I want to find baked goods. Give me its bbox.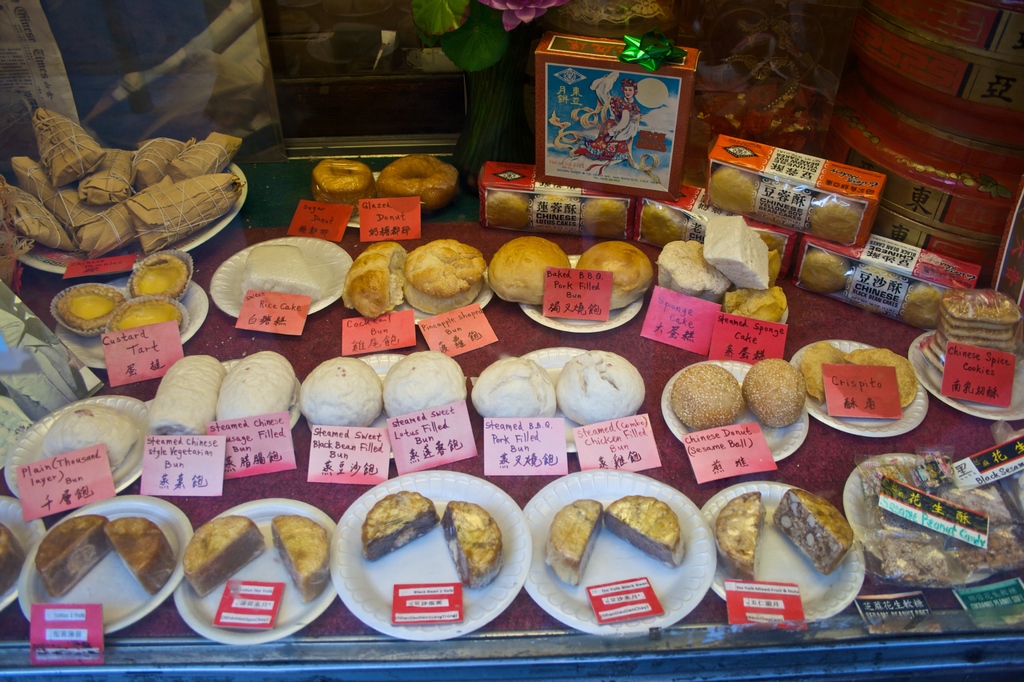
(left=485, top=234, right=568, bottom=303).
